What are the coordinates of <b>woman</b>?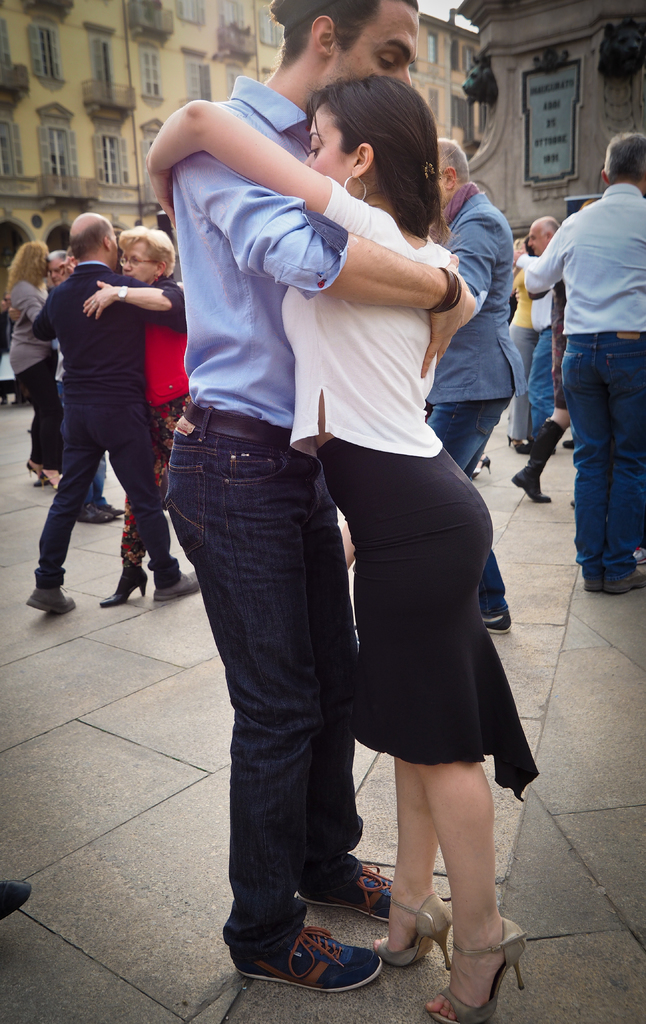
locate(505, 237, 540, 454).
